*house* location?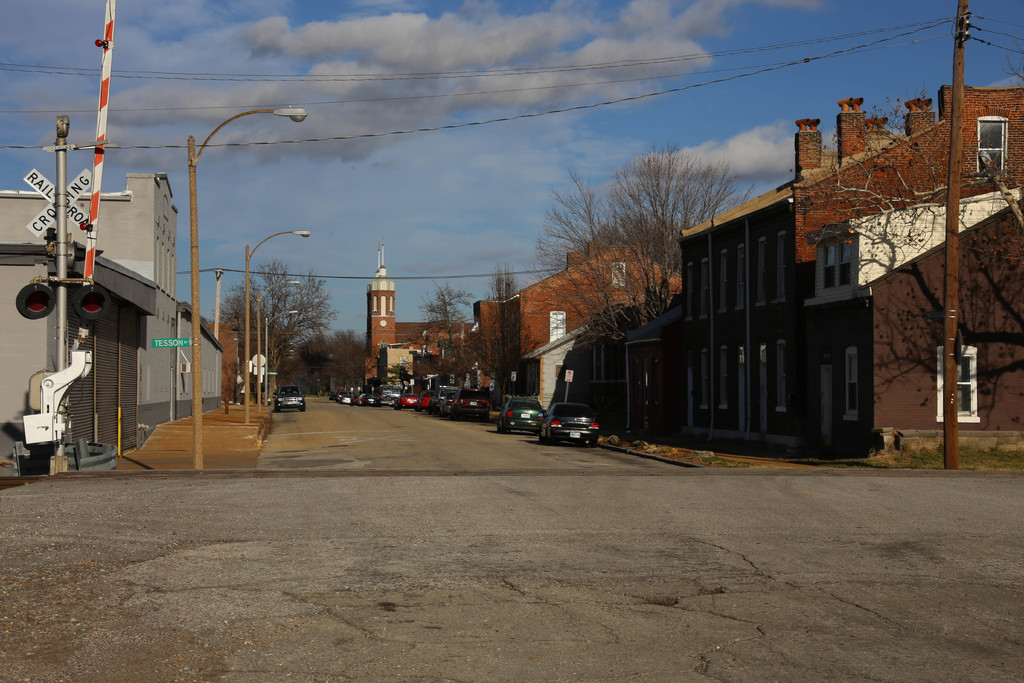
(x1=471, y1=243, x2=686, y2=419)
